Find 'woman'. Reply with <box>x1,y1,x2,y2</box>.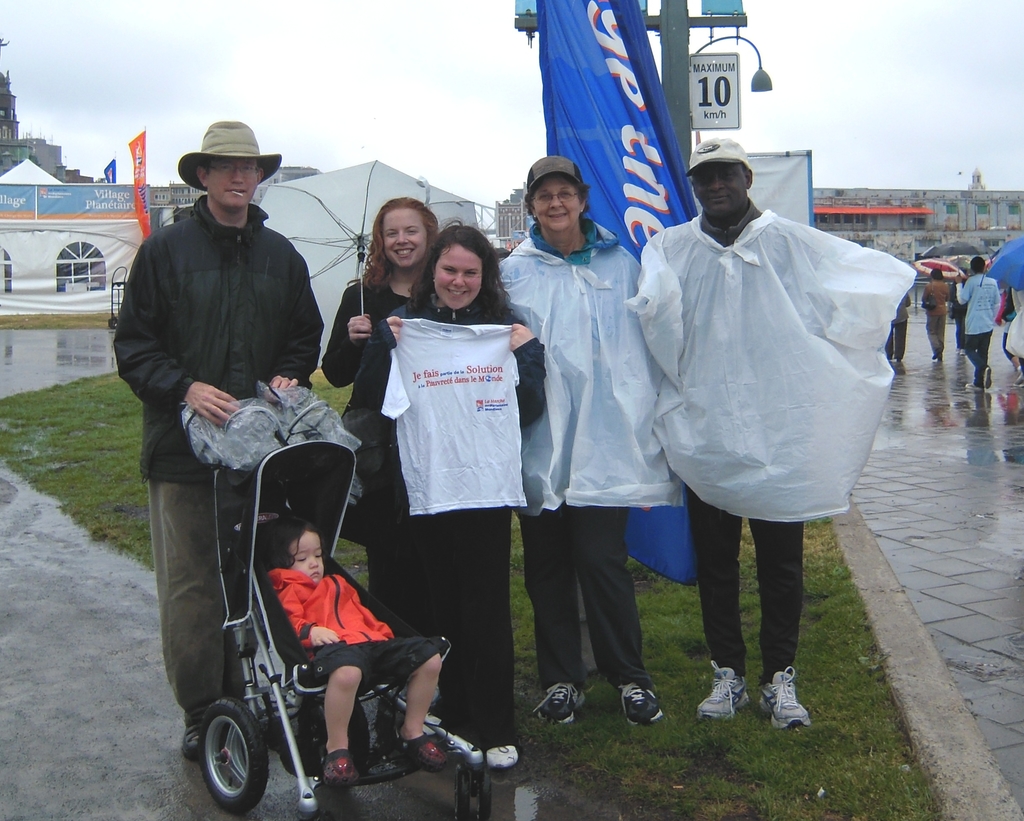
<box>497,155,691,725</box>.
